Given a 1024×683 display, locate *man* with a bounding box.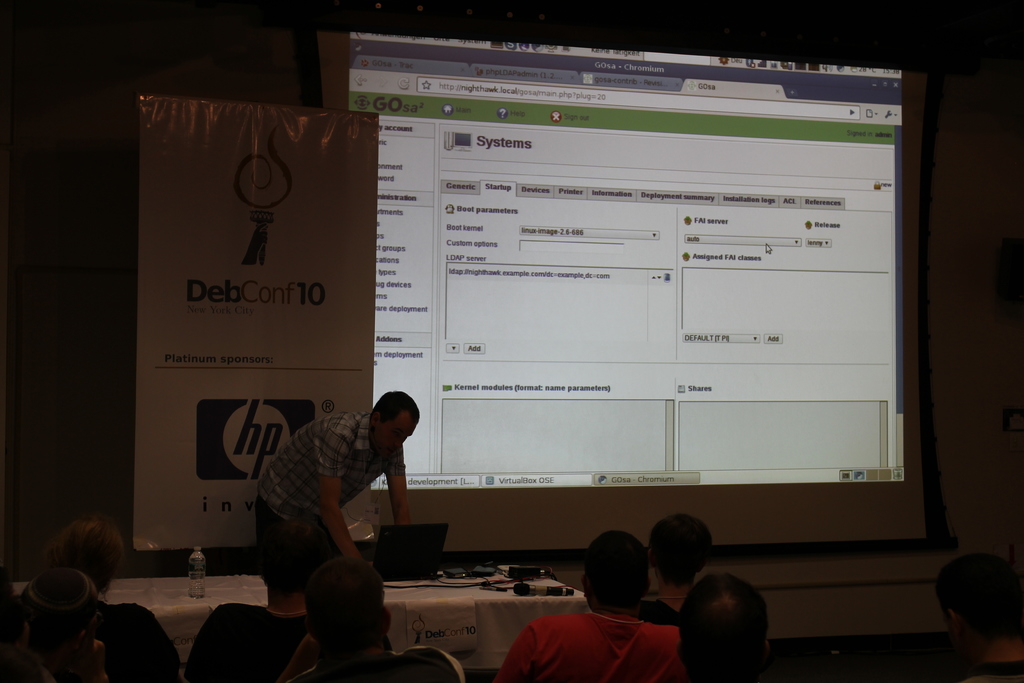
Located: 673 569 776 682.
